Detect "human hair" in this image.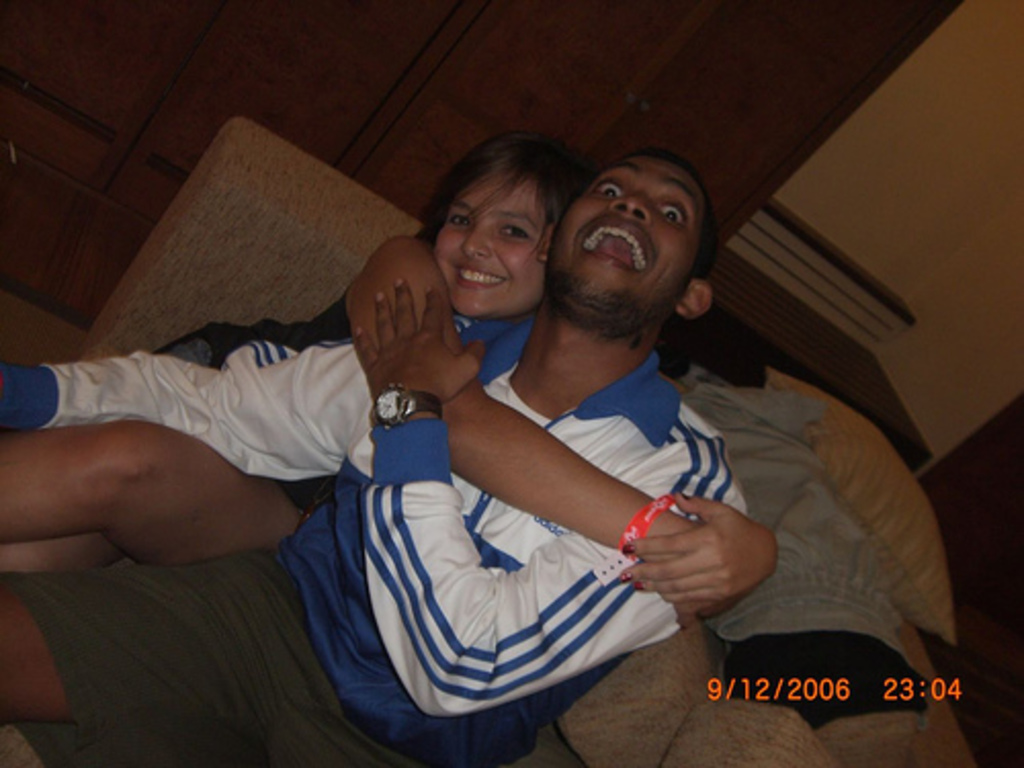
Detection: 416, 129, 600, 258.
